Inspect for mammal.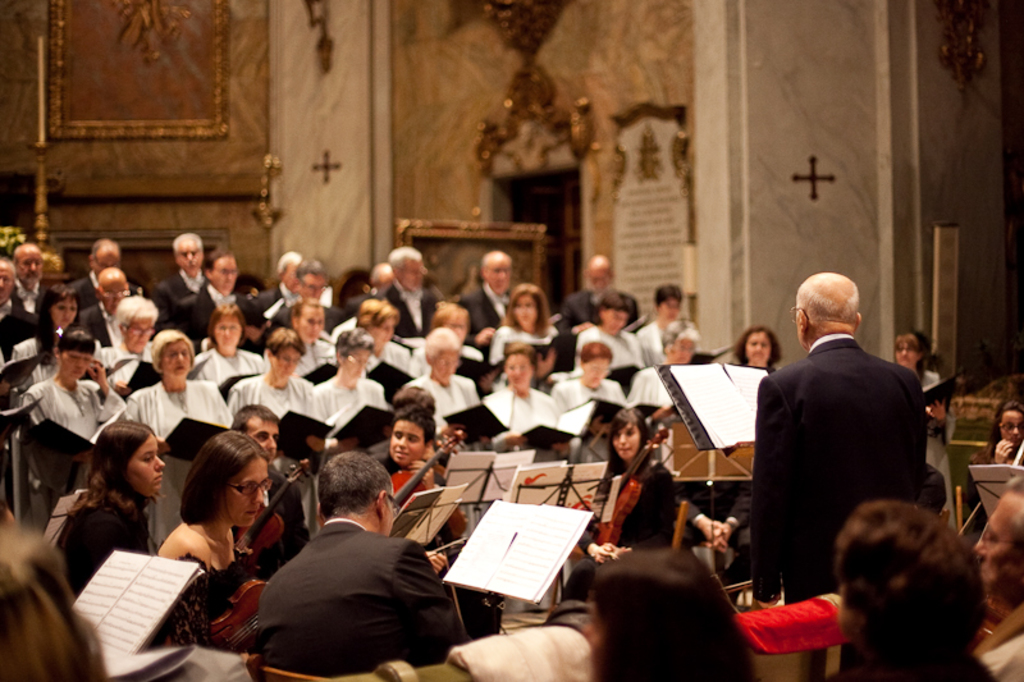
Inspection: select_region(0, 505, 118, 681).
